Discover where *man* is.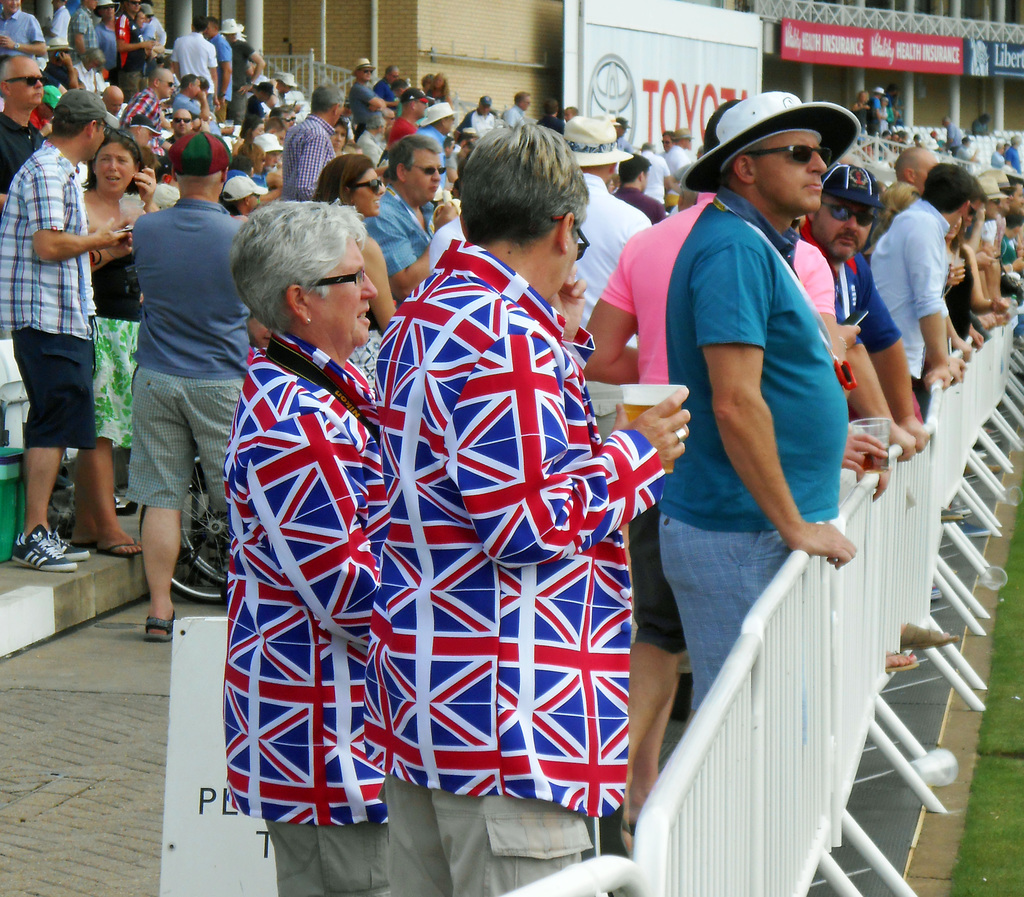
Discovered at detection(47, 0, 72, 48).
